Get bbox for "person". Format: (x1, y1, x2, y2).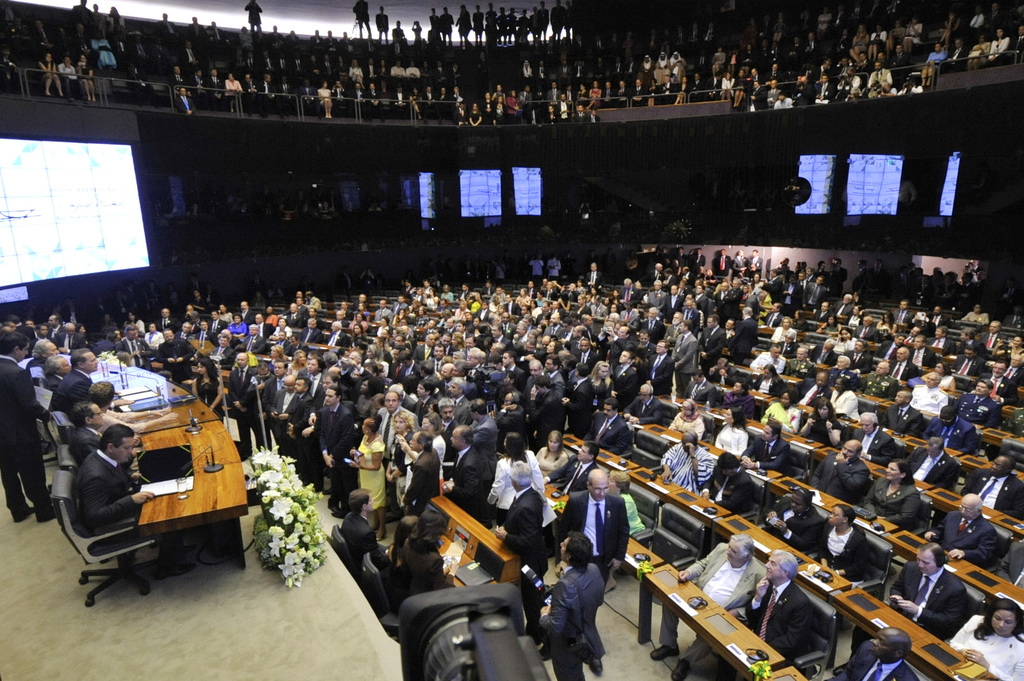
(749, 340, 788, 374).
